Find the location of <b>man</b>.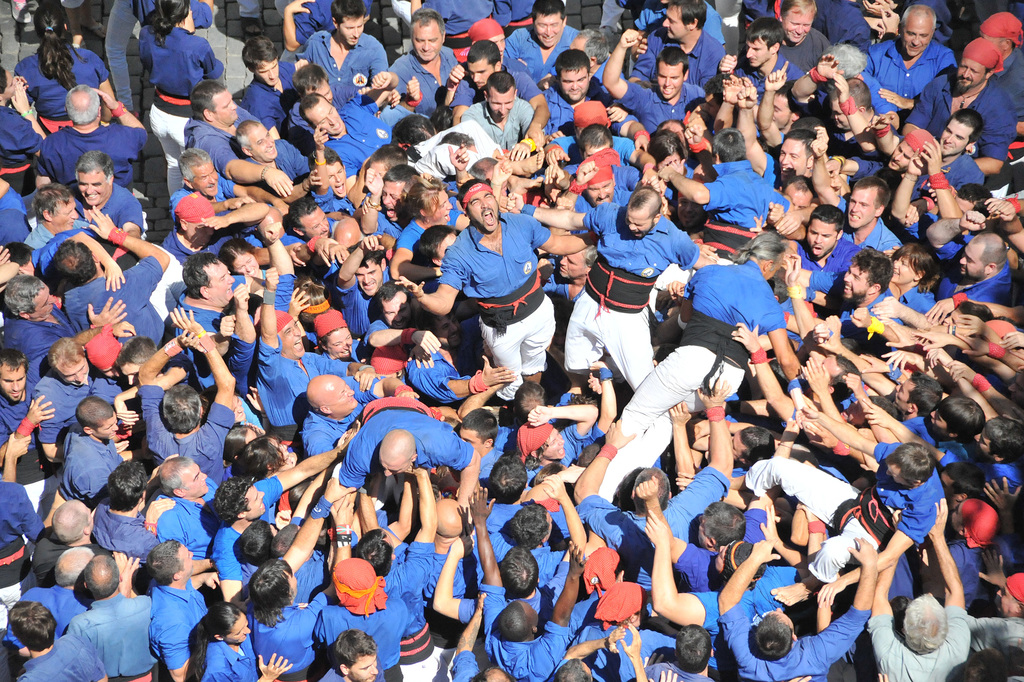
Location: 504/0/588/85.
